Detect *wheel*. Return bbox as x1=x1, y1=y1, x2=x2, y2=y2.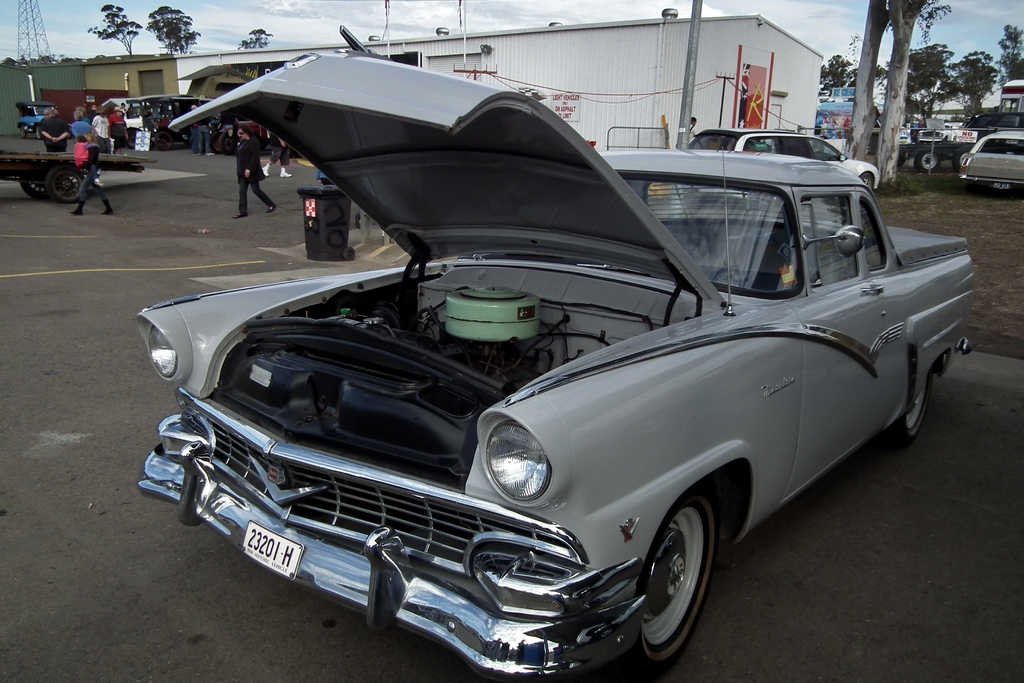
x1=896, y1=152, x2=907, y2=167.
